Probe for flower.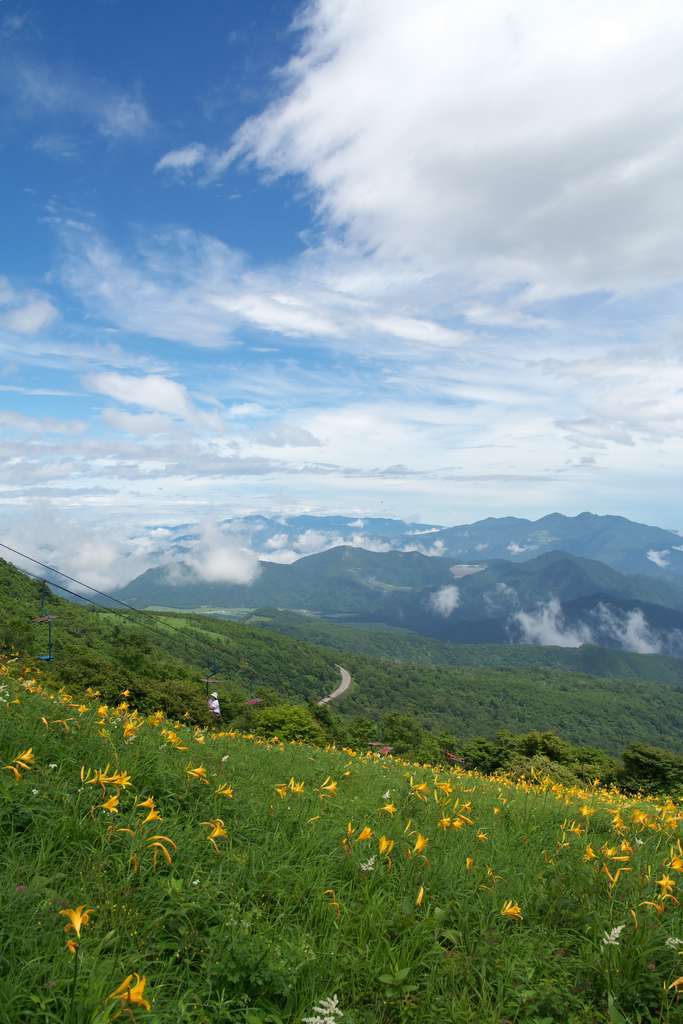
Probe result: region(433, 780, 456, 794).
